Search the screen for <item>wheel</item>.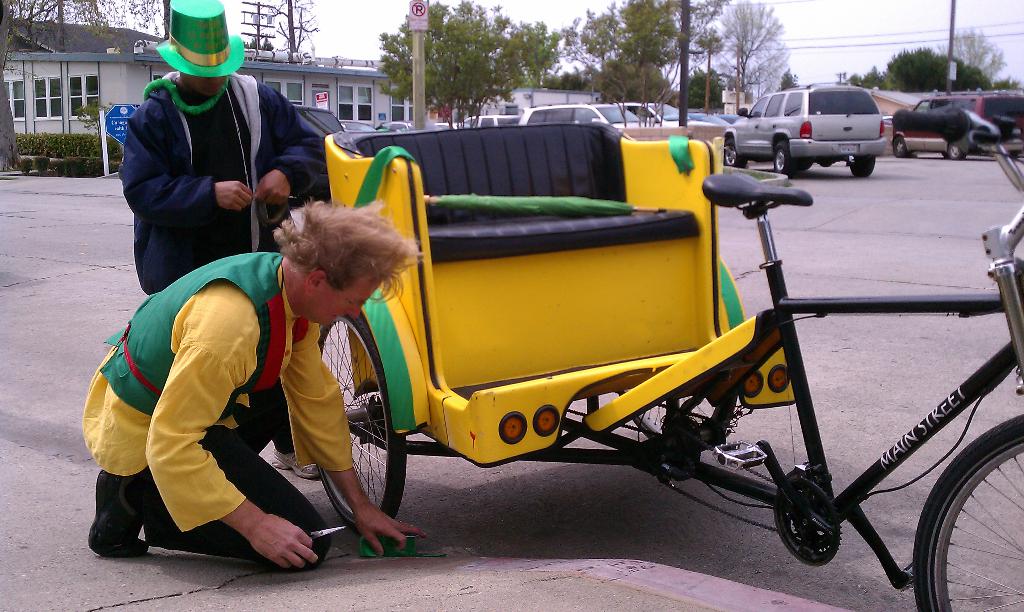
Found at x1=314 y1=313 x2=410 y2=529.
